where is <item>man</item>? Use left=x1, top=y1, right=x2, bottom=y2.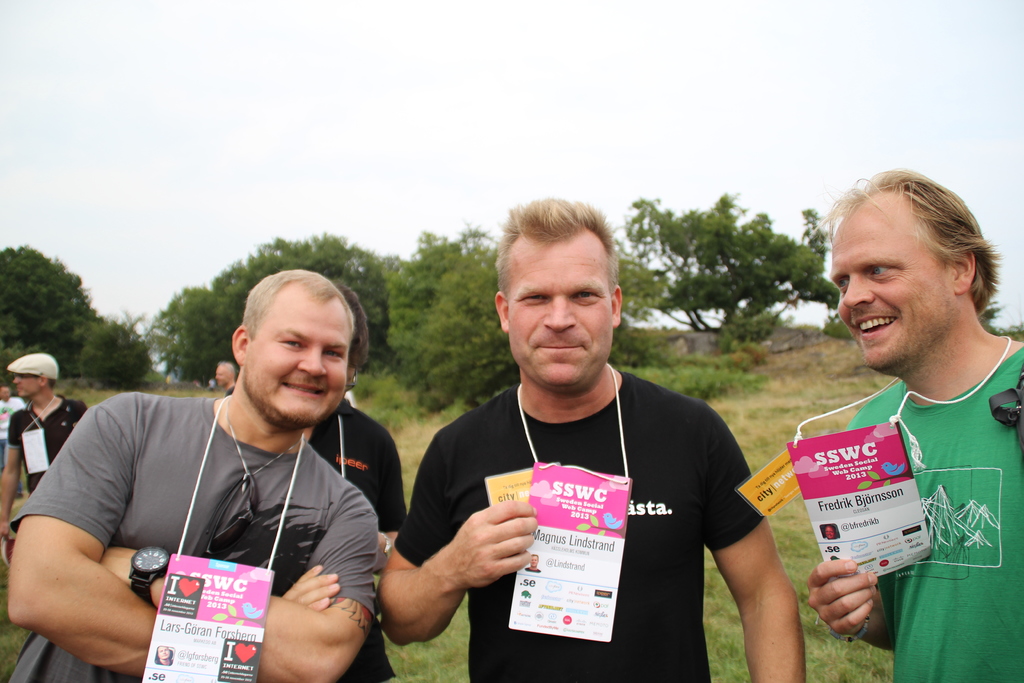
left=824, top=525, right=840, bottom=538.
